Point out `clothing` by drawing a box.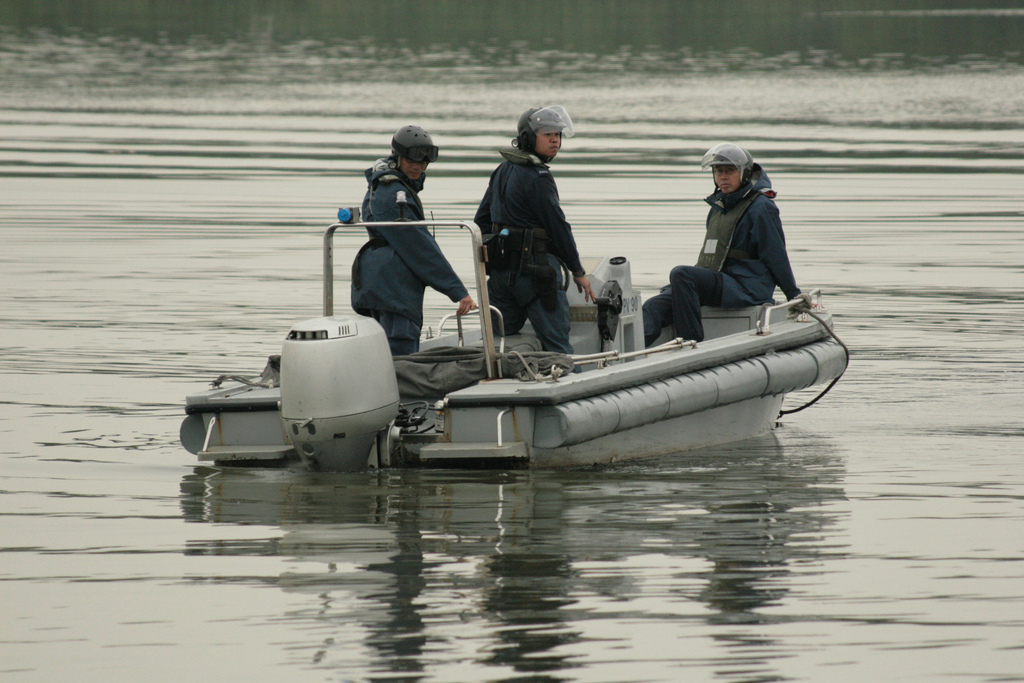
352:147:483:336.
